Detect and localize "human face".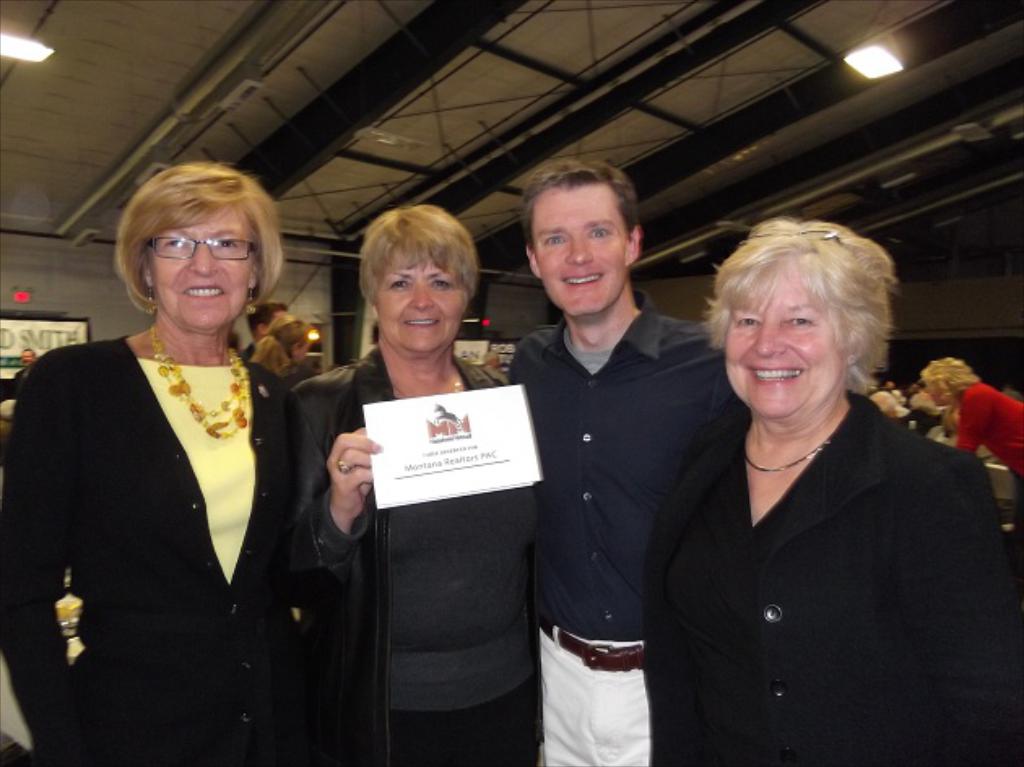
Localized at 270:310:286:330.
